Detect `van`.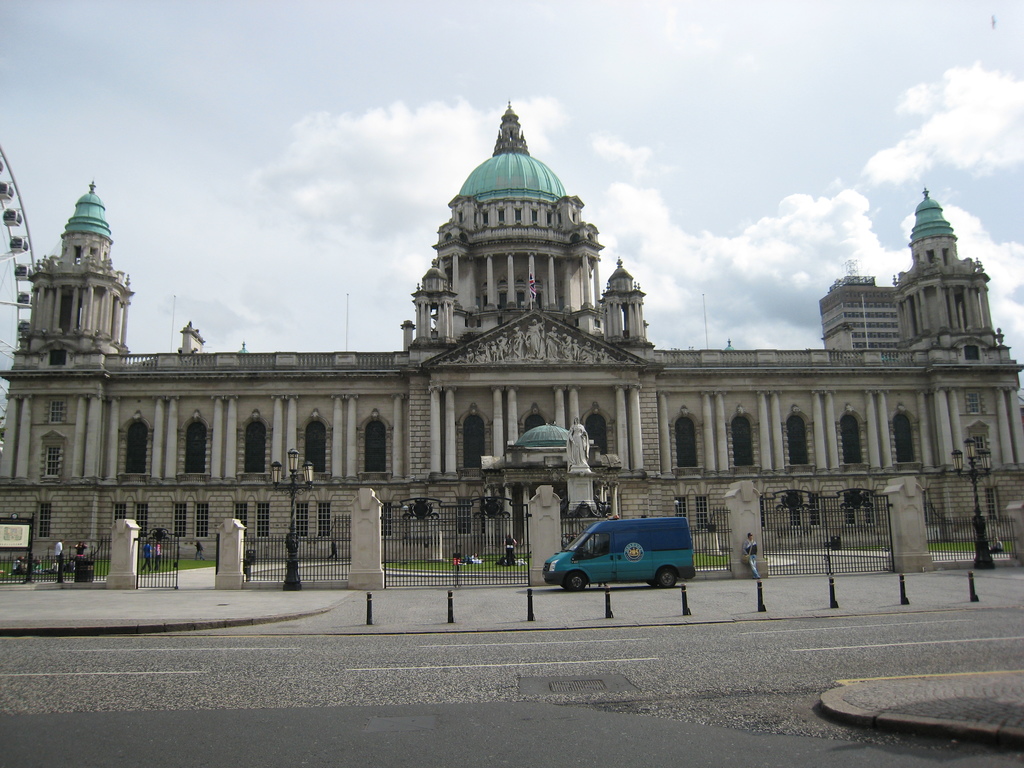
Detected at (541,515,695,593).
